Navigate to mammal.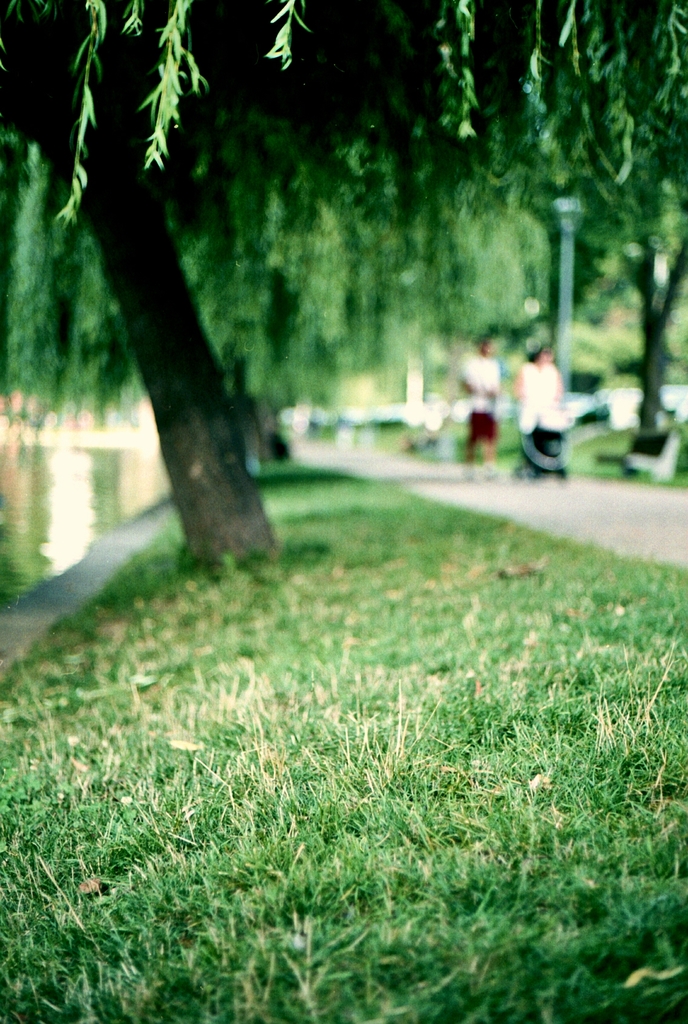
Navigation target: (x1=513, y1=340, x2=569, y2=470).
